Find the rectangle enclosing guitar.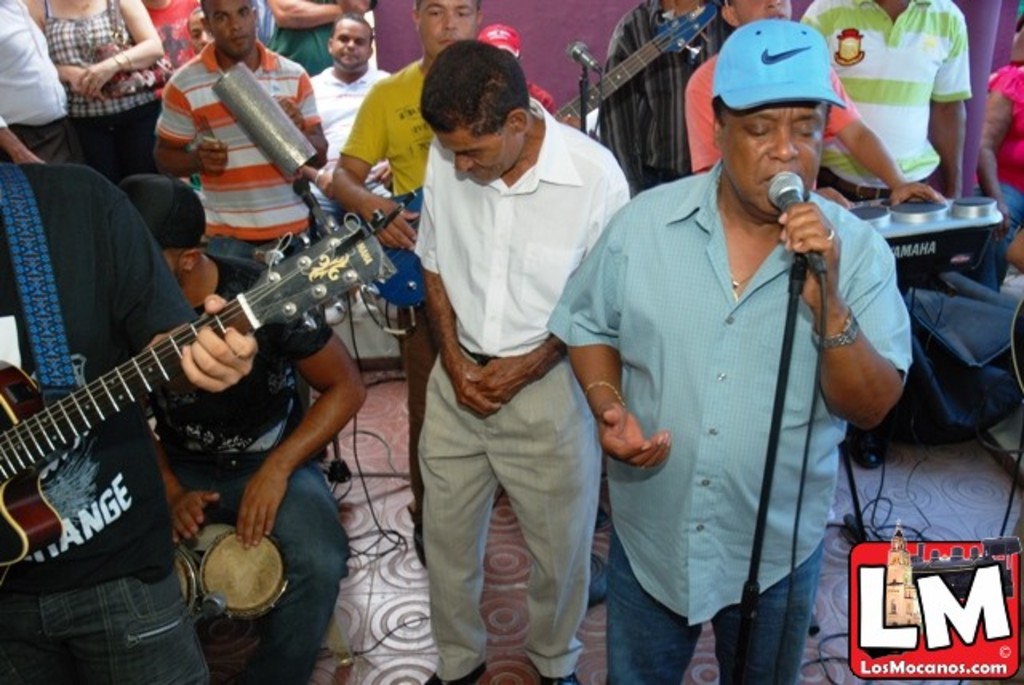
detection(363, 0, 718, 310).
